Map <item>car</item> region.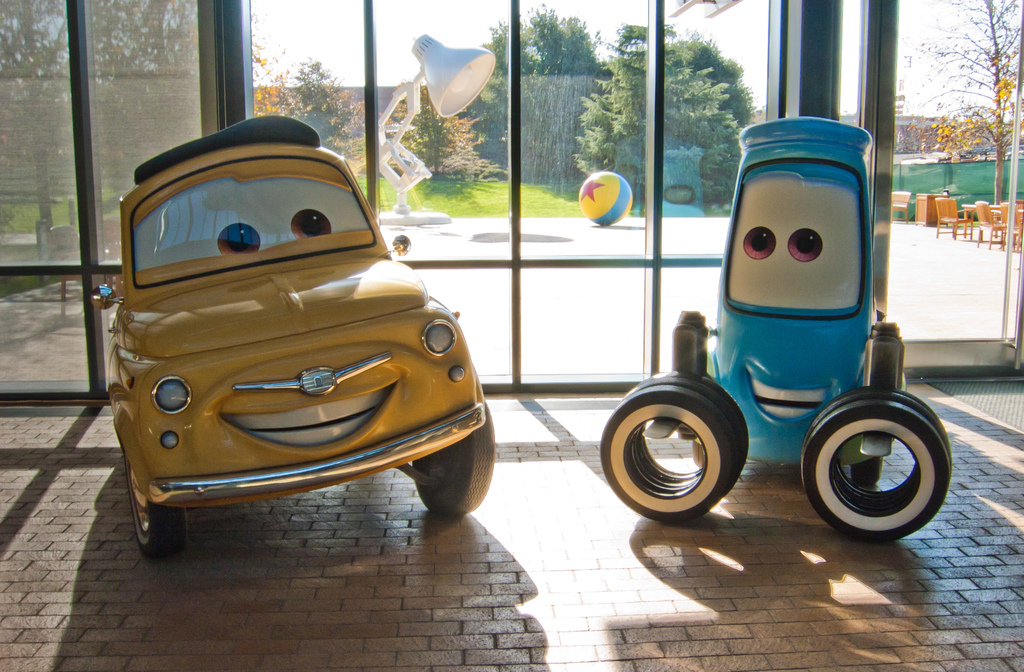
Mapped to [left=83, top=114, right=500, bottom=566].
